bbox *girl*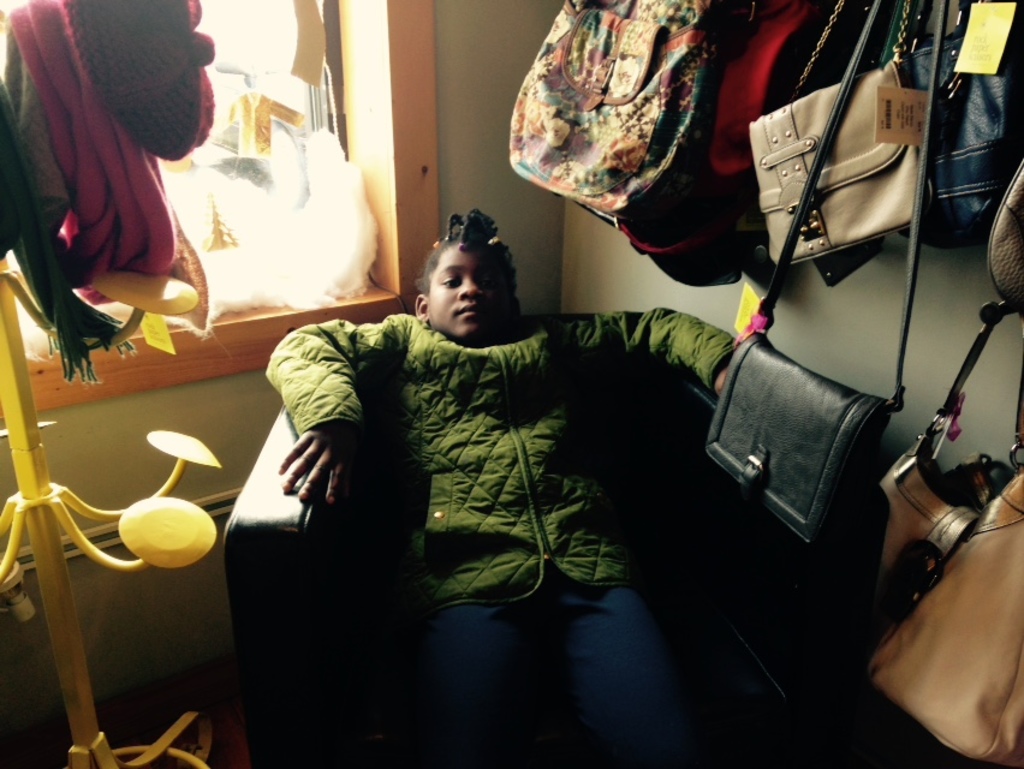
<region>268, 207, 732, 762</region>
